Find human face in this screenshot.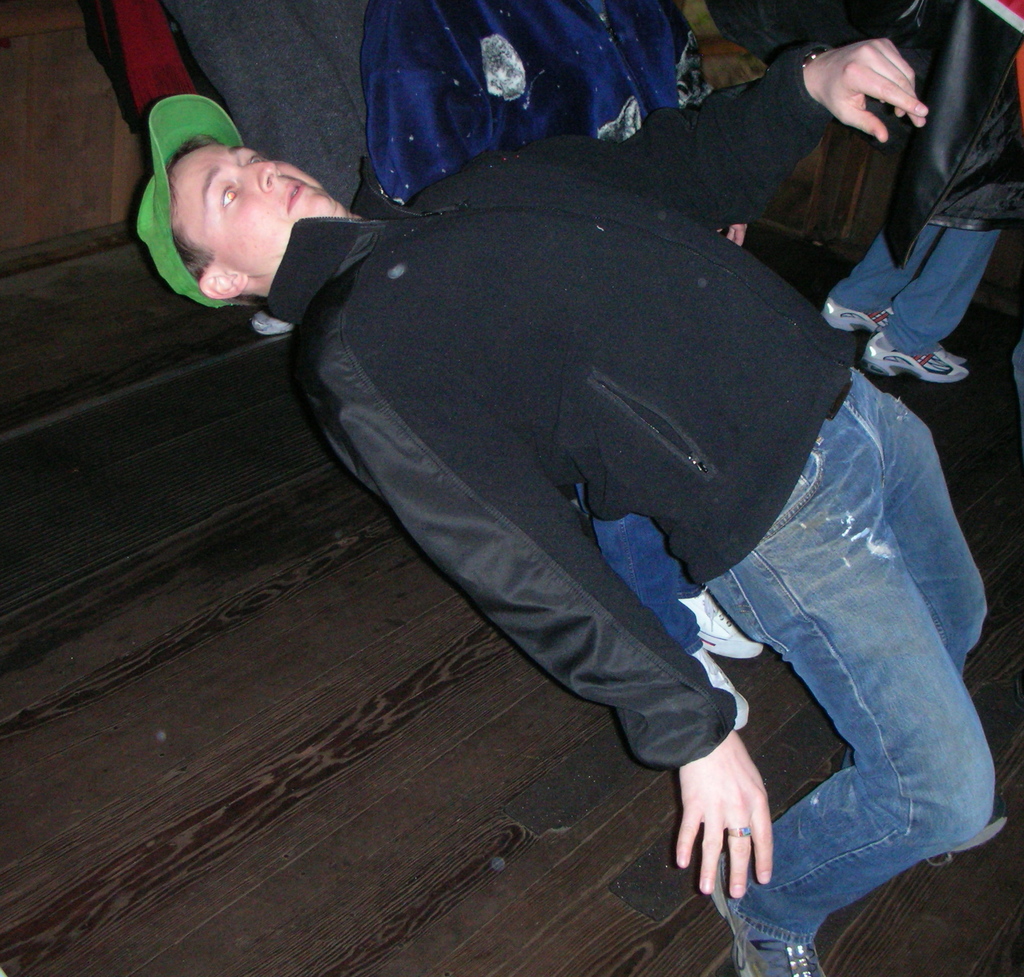
The bounding box for human face is select_region(173, 141, 346, 268).
